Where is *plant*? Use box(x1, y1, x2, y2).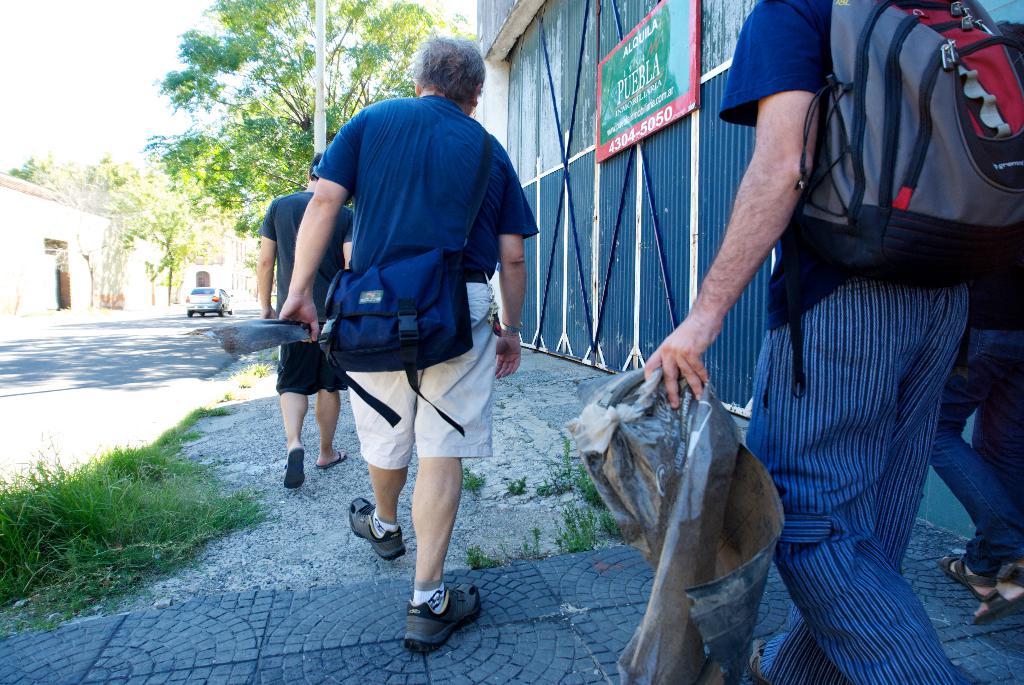
box(234, 350, 270, 379).
